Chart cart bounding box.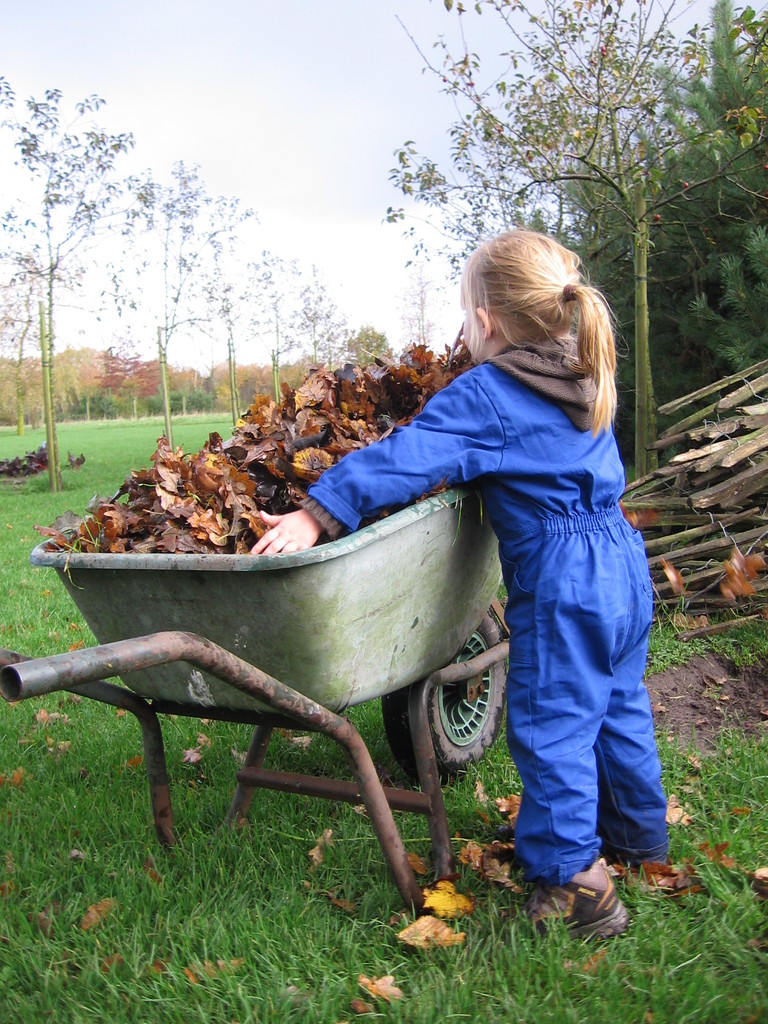
Charted: Rect(0, 490, 513, 915).
